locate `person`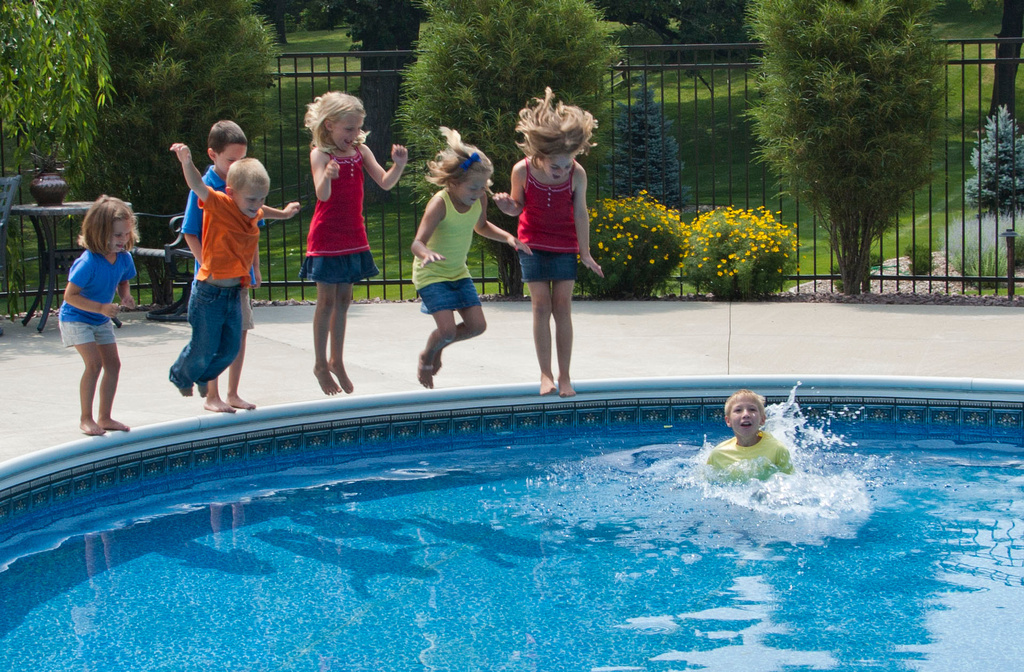
[409, 121, 527, 385]
